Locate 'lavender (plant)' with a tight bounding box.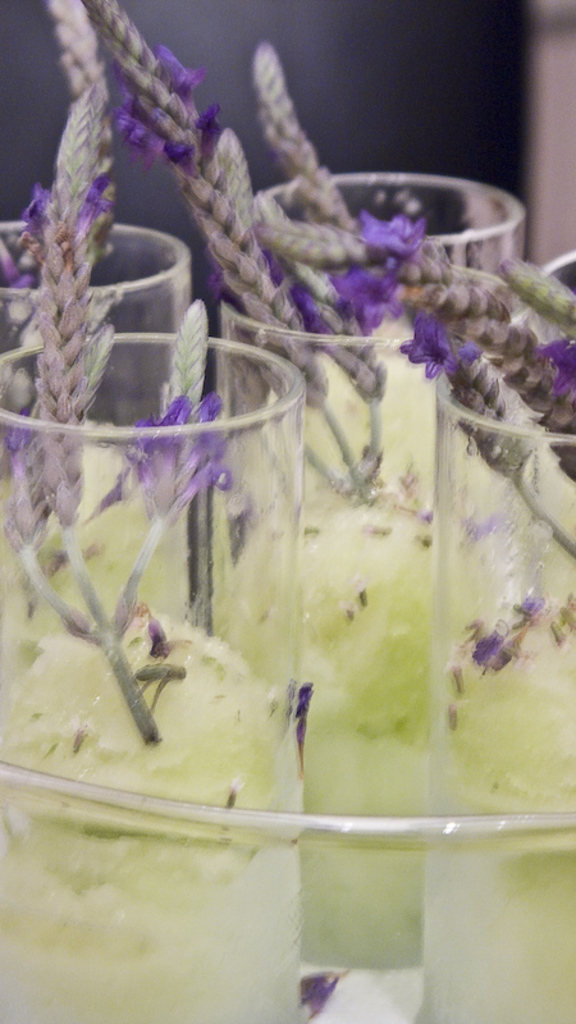
(237, 38, 429, 305).
